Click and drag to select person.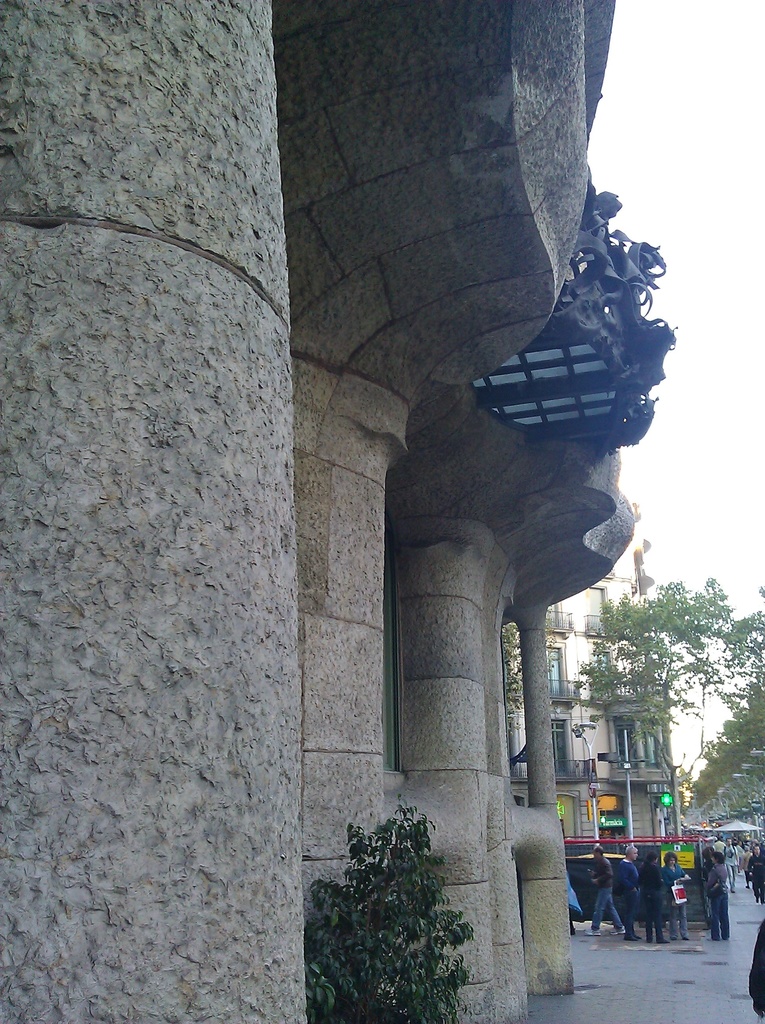
Selection: [700,852,730,941].
